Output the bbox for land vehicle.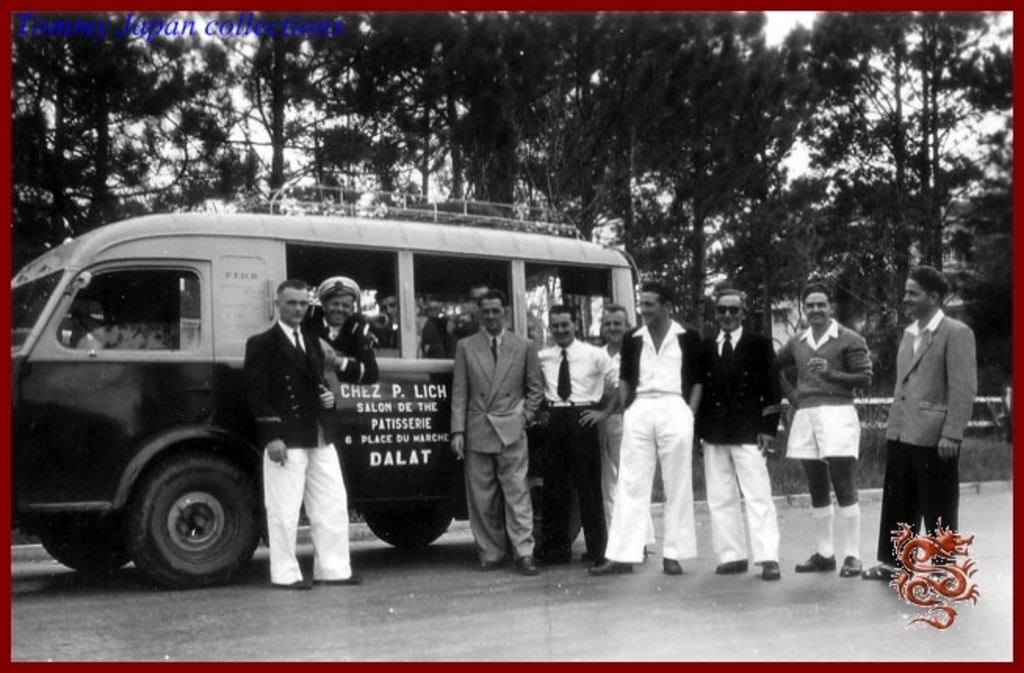
x1=19, y1=203, x2=614, y2=593.
